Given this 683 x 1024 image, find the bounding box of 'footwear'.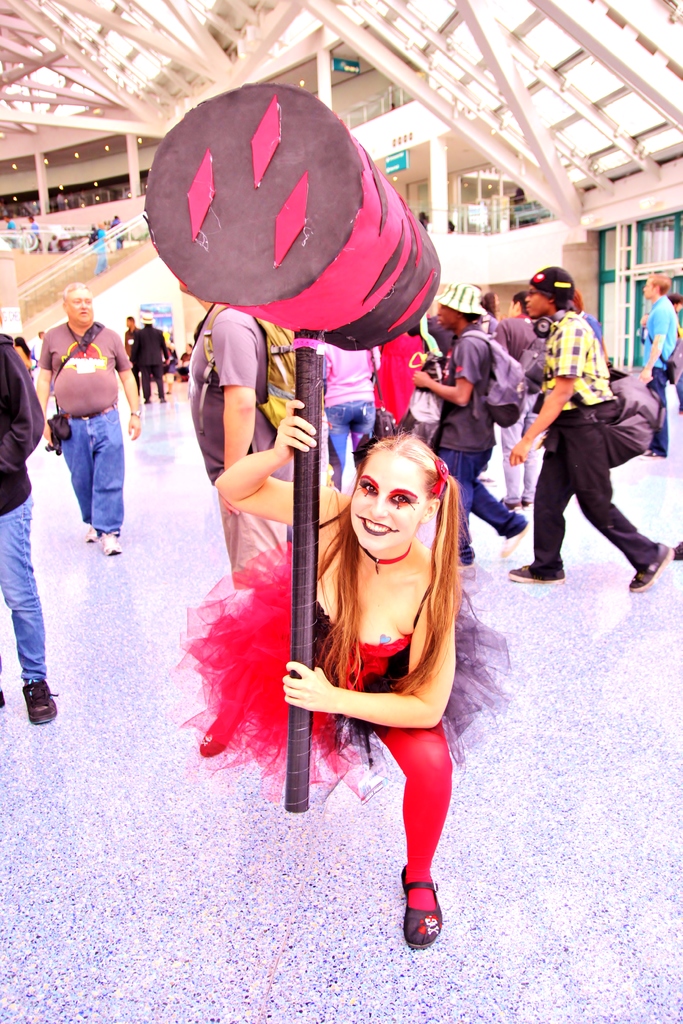
box=[97, 534, 124, 554].
